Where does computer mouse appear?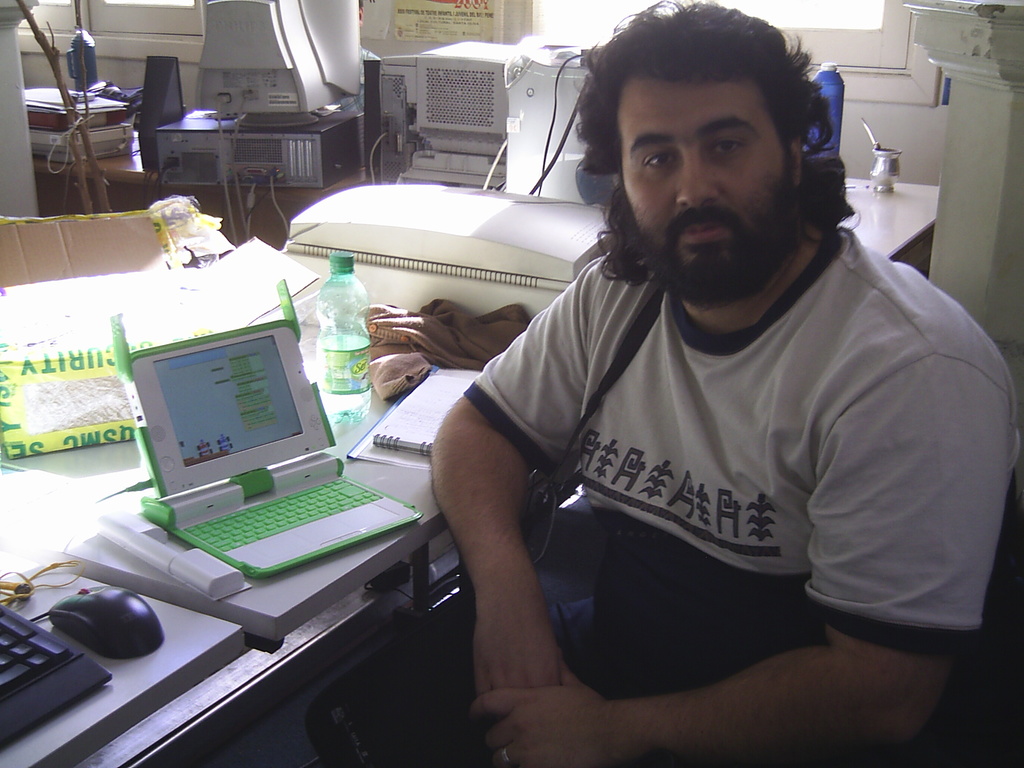
Appears at region(45, 581, 170, 655).
